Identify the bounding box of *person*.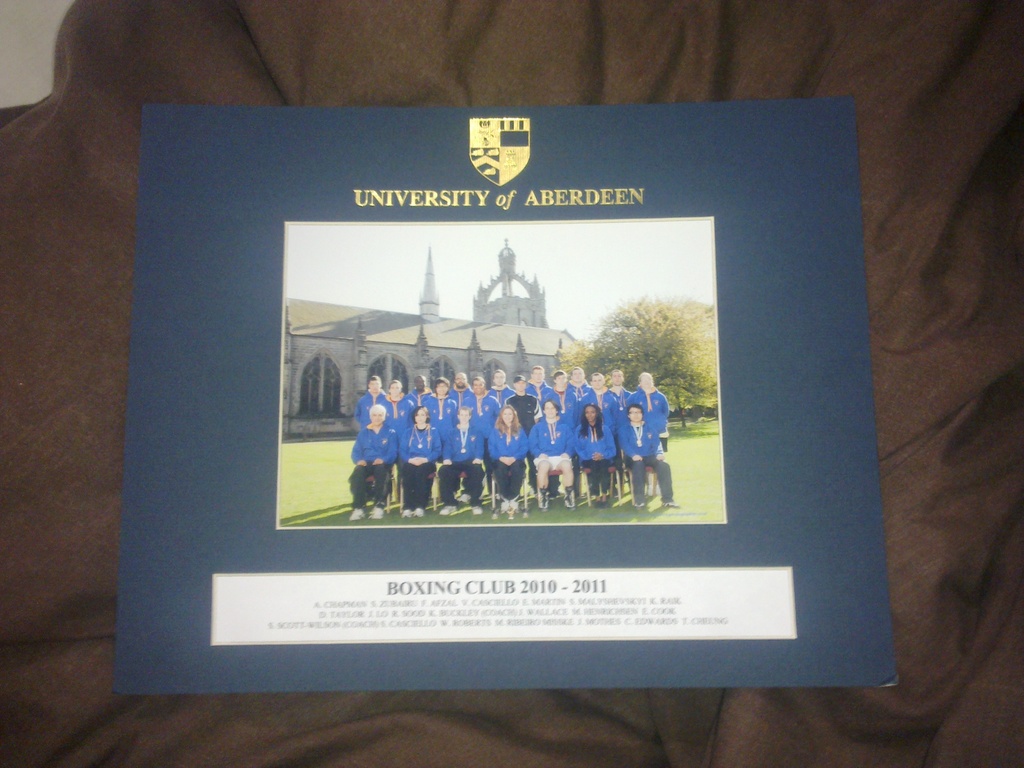
<bbox>505, 369, 546, 442</bbox>.
